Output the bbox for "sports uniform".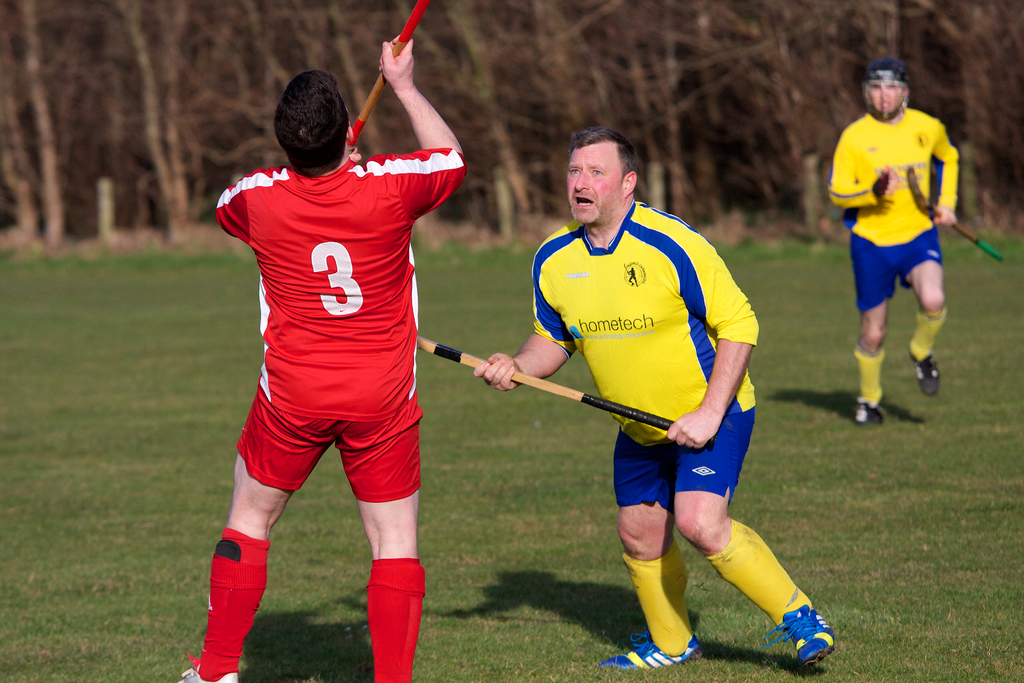
bbox=[177, 147, 468, 682].
